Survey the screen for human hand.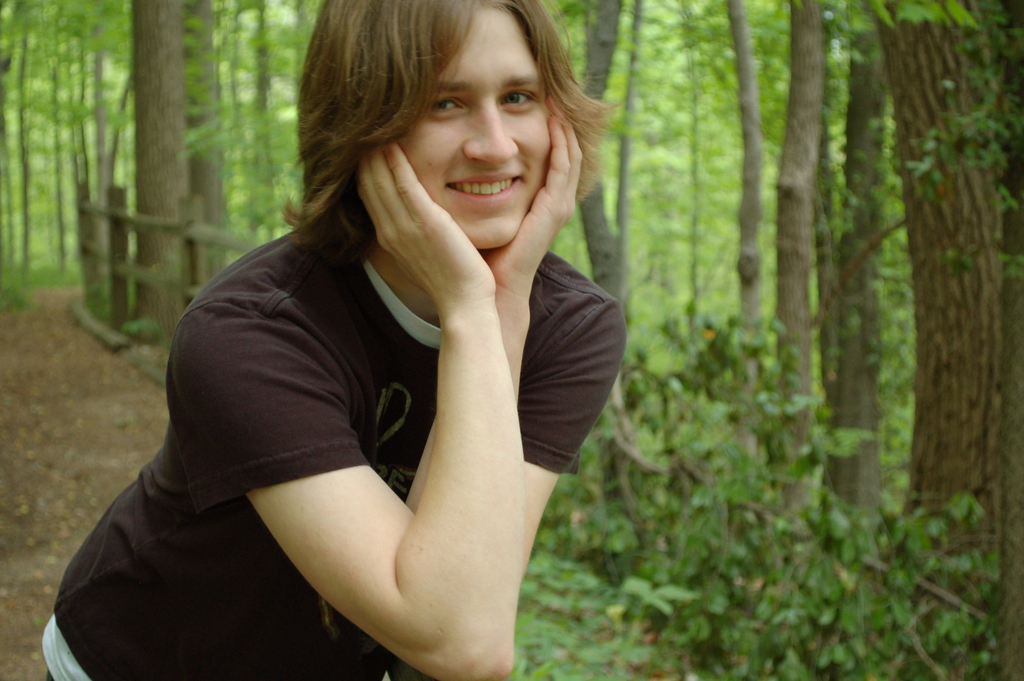
Survey found: x1=486 y1=94 x2=589 y2=299.
